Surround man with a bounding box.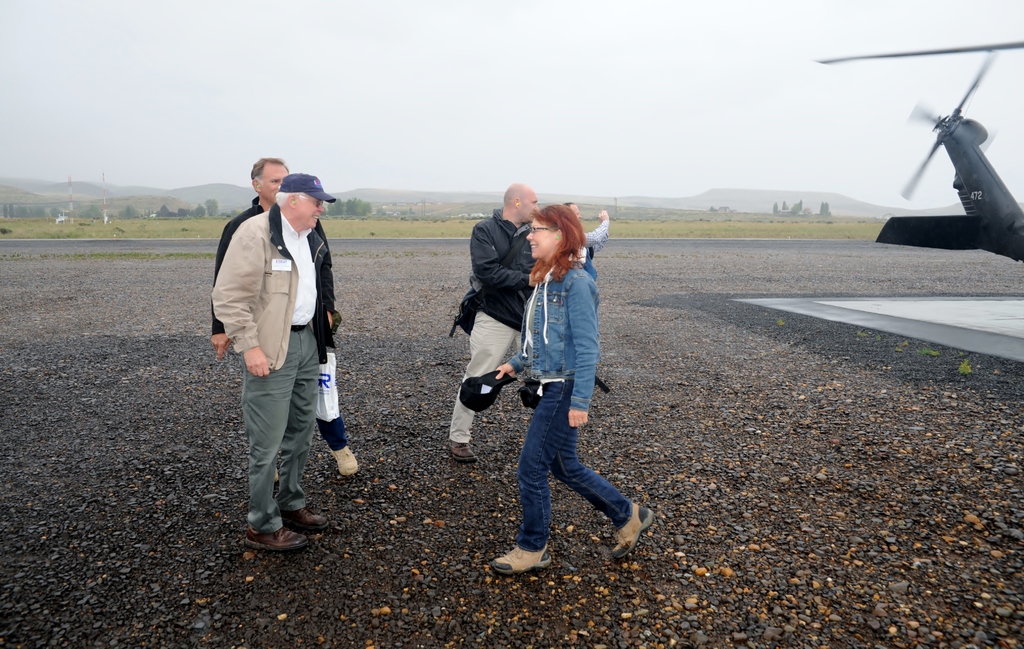
{"x1": 561, "y1": 201, "x2": 610, "y2": 263}.
